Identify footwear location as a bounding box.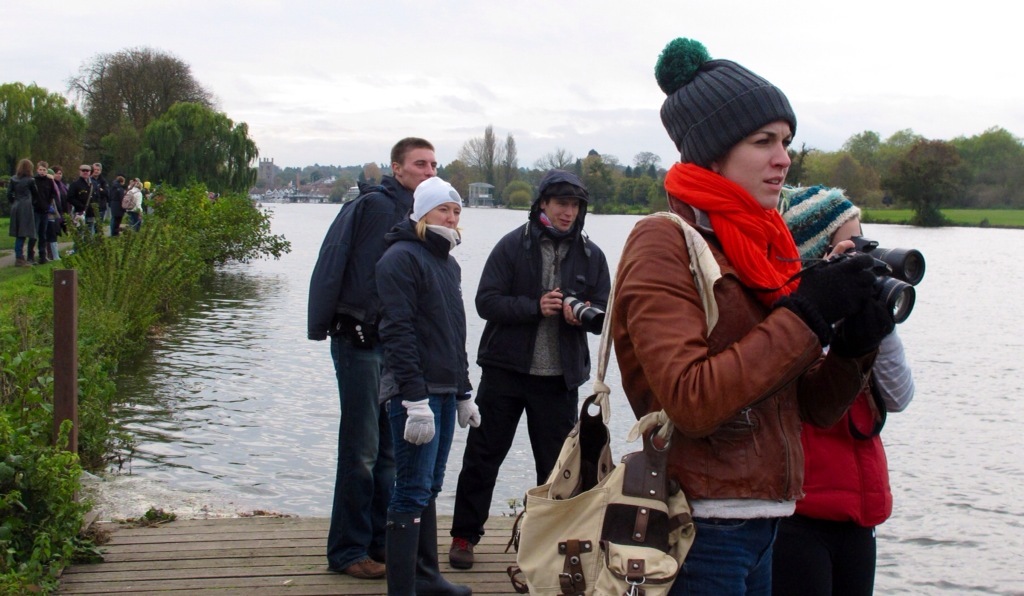
(424,574,465,595).
